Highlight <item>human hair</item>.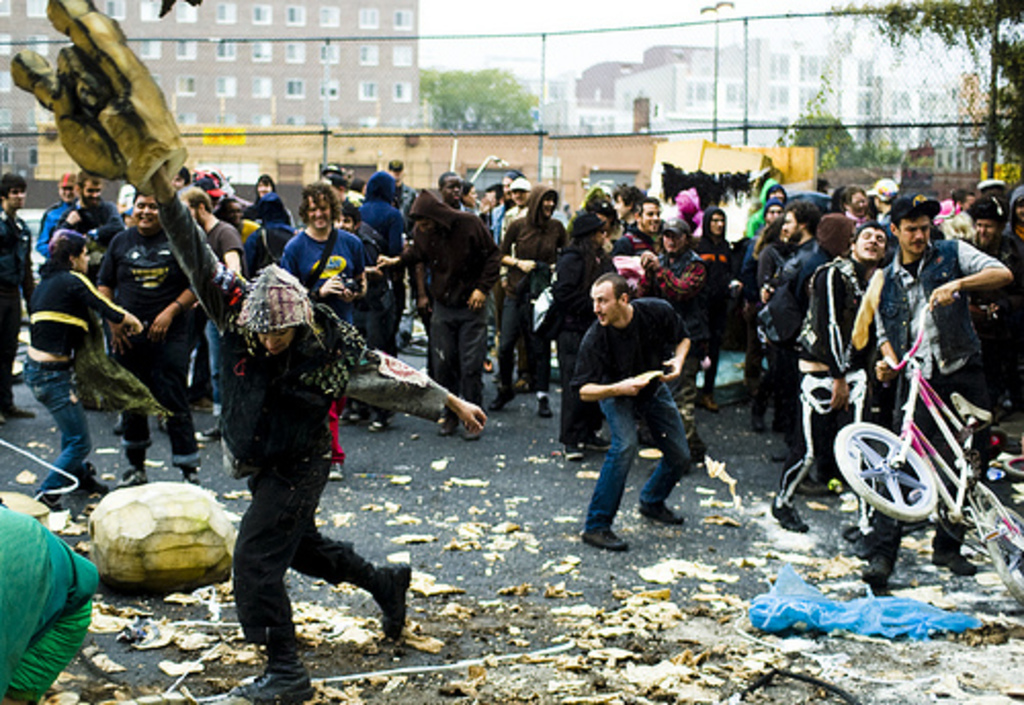
Highlighted region: [637, 195, 662, 225].
